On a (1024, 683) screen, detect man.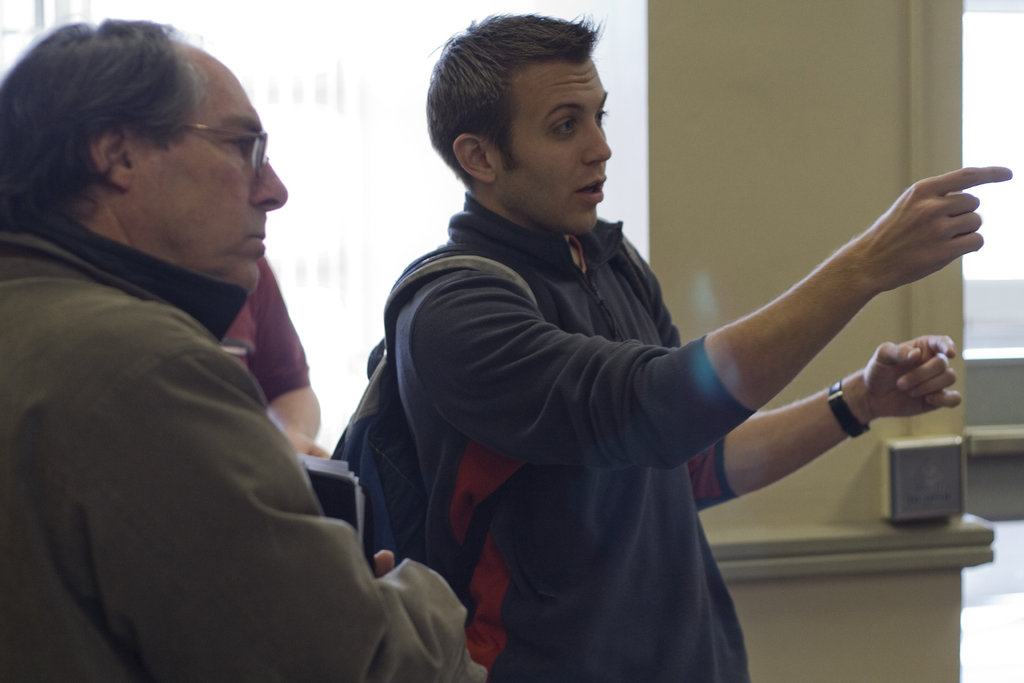
region(0, 7, 493, 680).
